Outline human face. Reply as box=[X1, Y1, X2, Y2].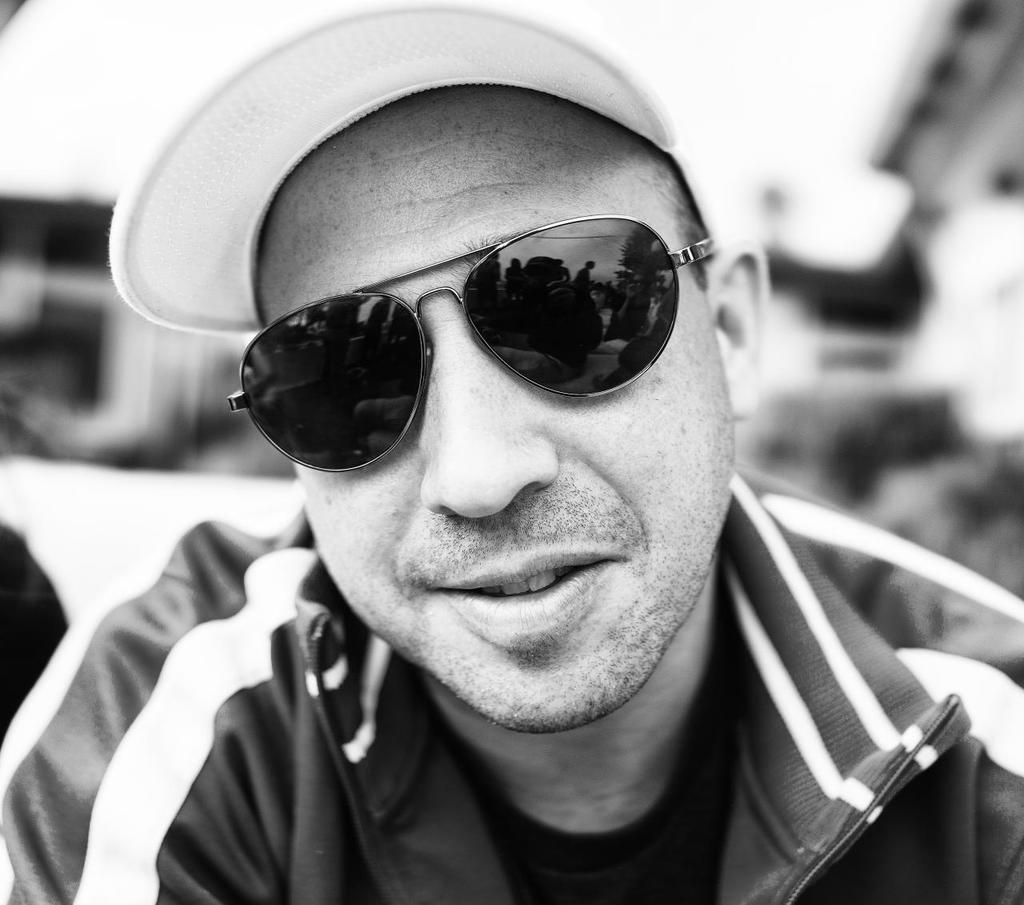
box=[259, 106, 731, 727].
